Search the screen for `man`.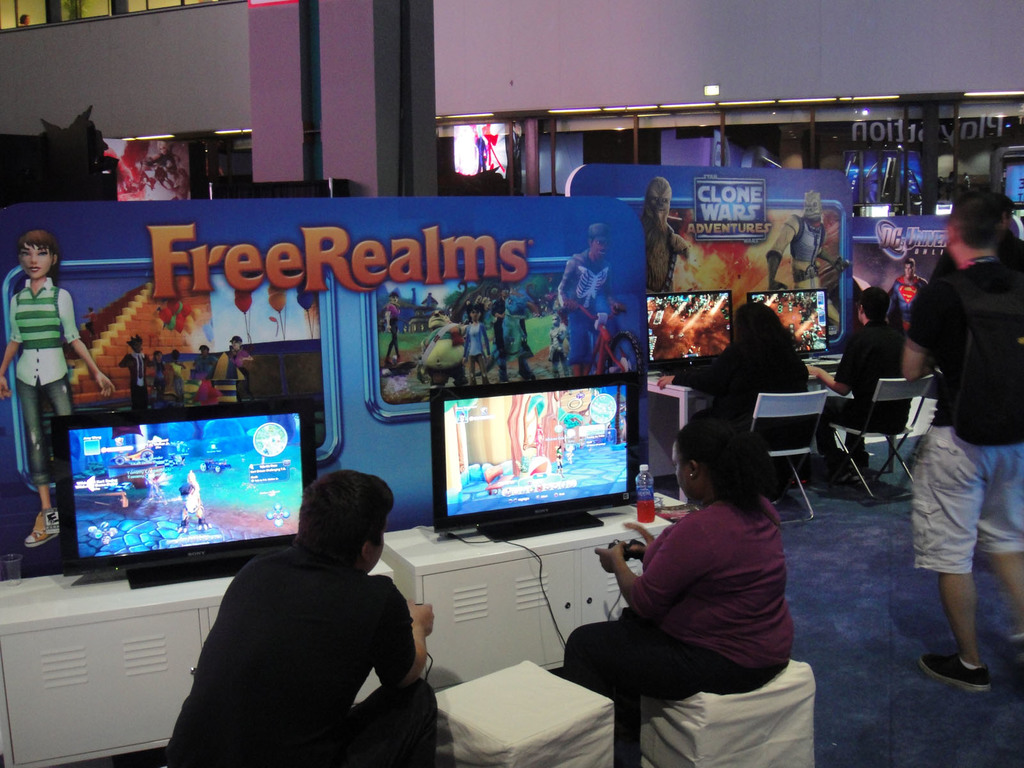
Found at [385, 290, 406, 365].
